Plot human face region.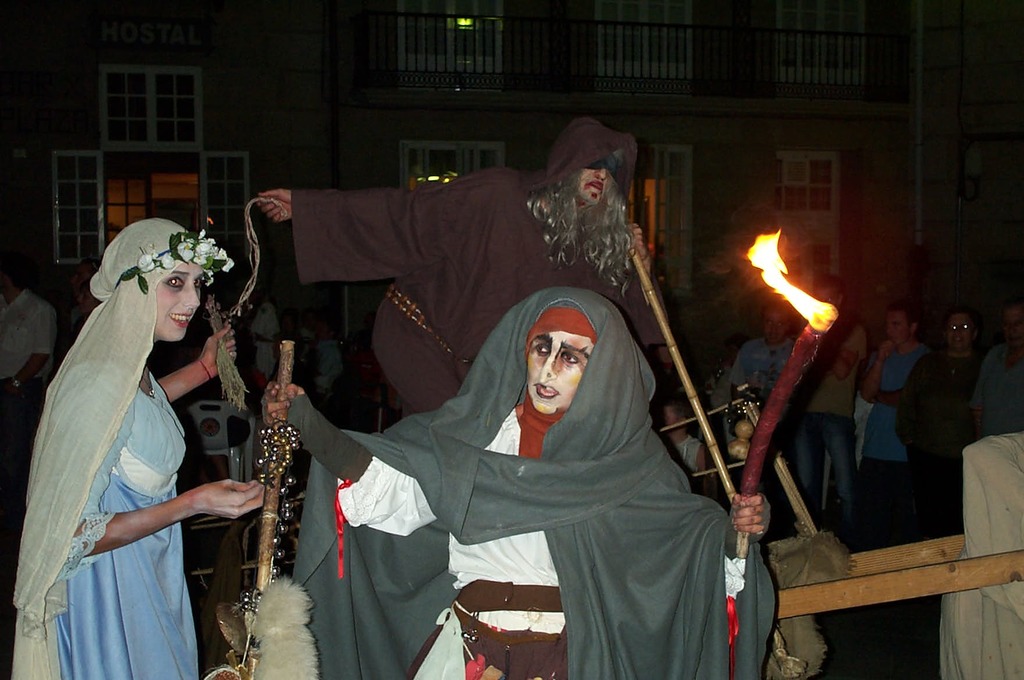
Plotted at (810, 286, 837, 308).
